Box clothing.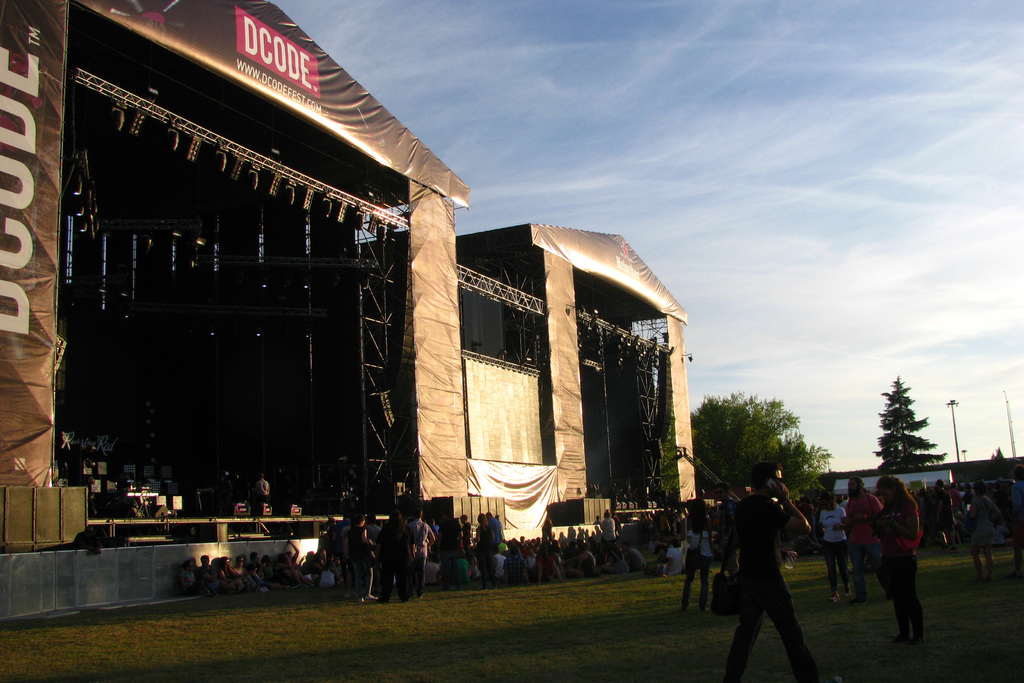
[x1=850, y1=544, x2=880, y2=594].
